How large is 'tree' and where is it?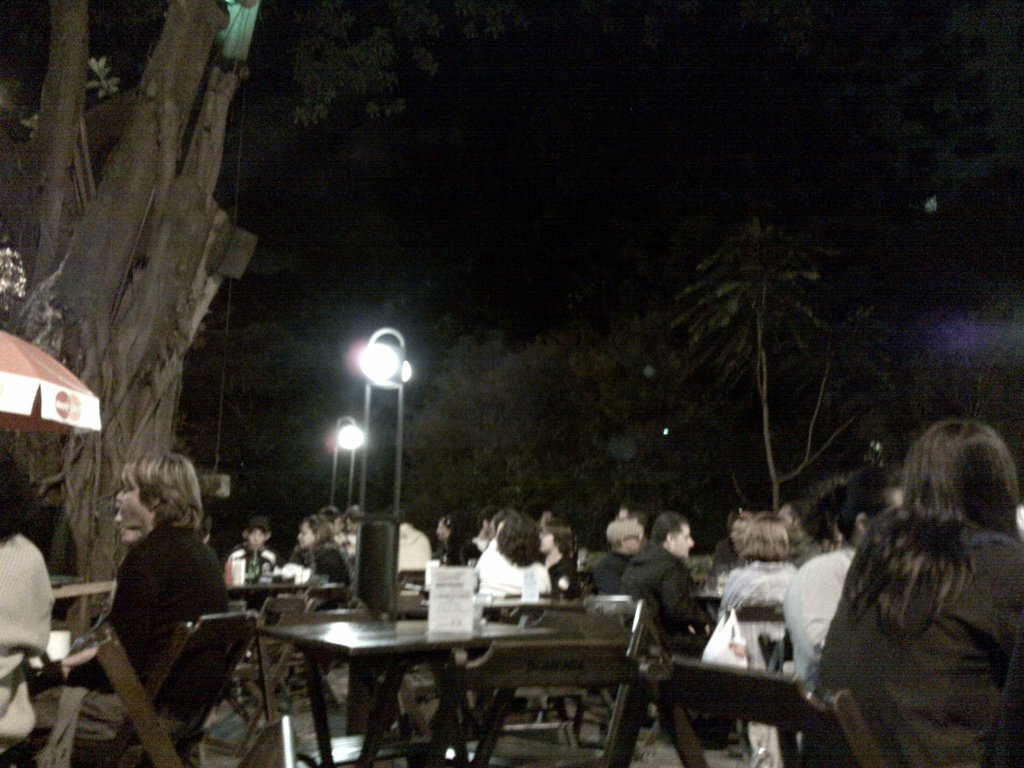
Bounding box: 296:0:525:137.
